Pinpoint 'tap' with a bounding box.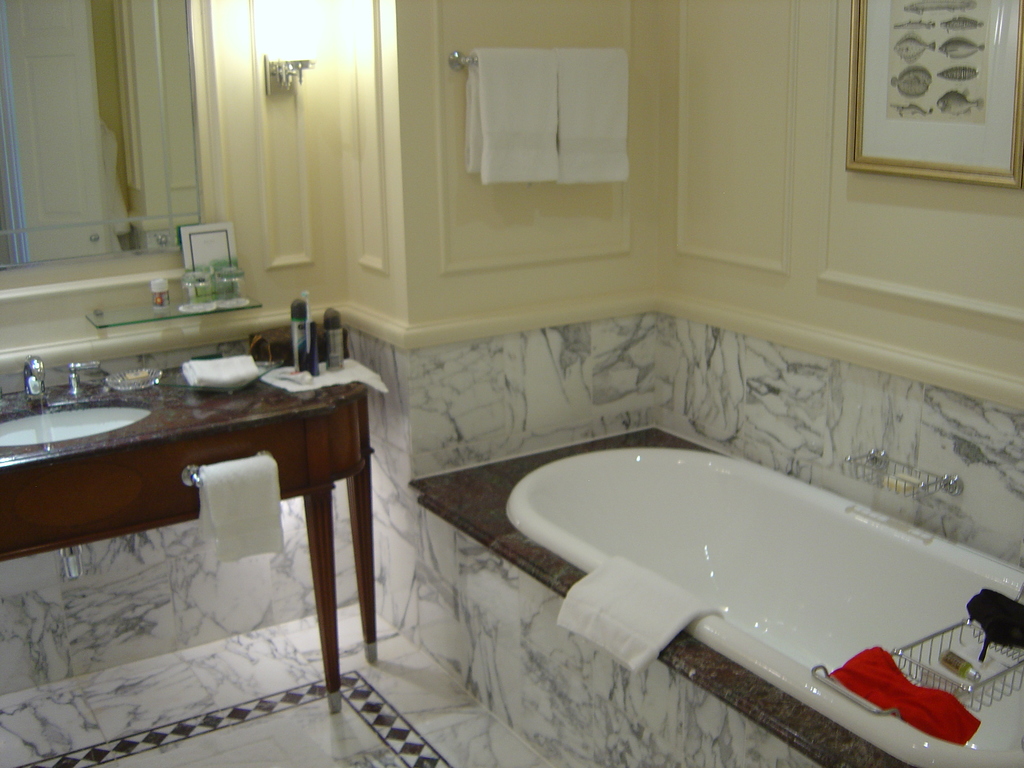
(22,353,49,404).
